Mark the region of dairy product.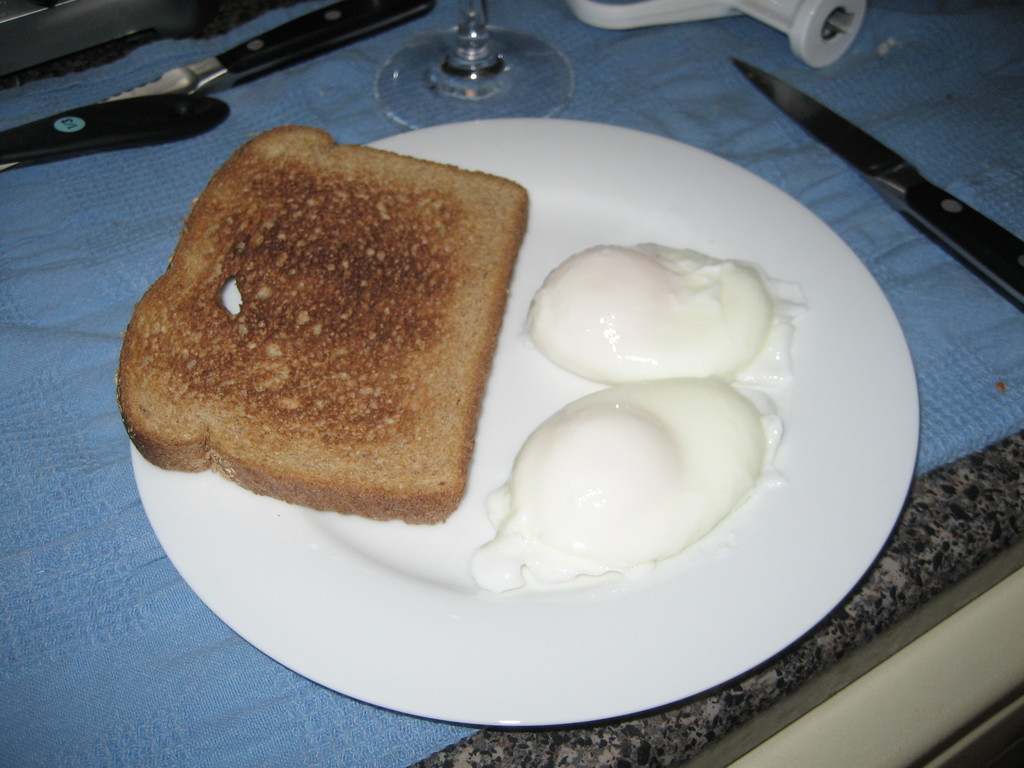
Region: [left=538, top=245, right=796, bottom=390].
